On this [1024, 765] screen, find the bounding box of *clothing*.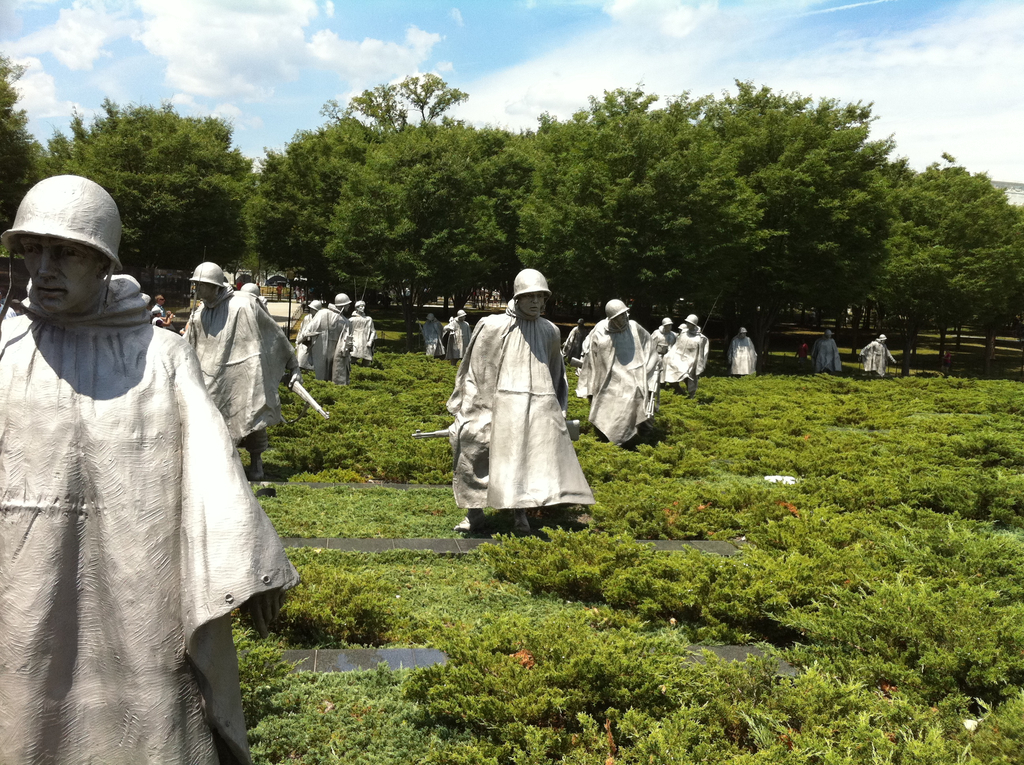
Bounding box: select_region(440, 317, 467, 362).
